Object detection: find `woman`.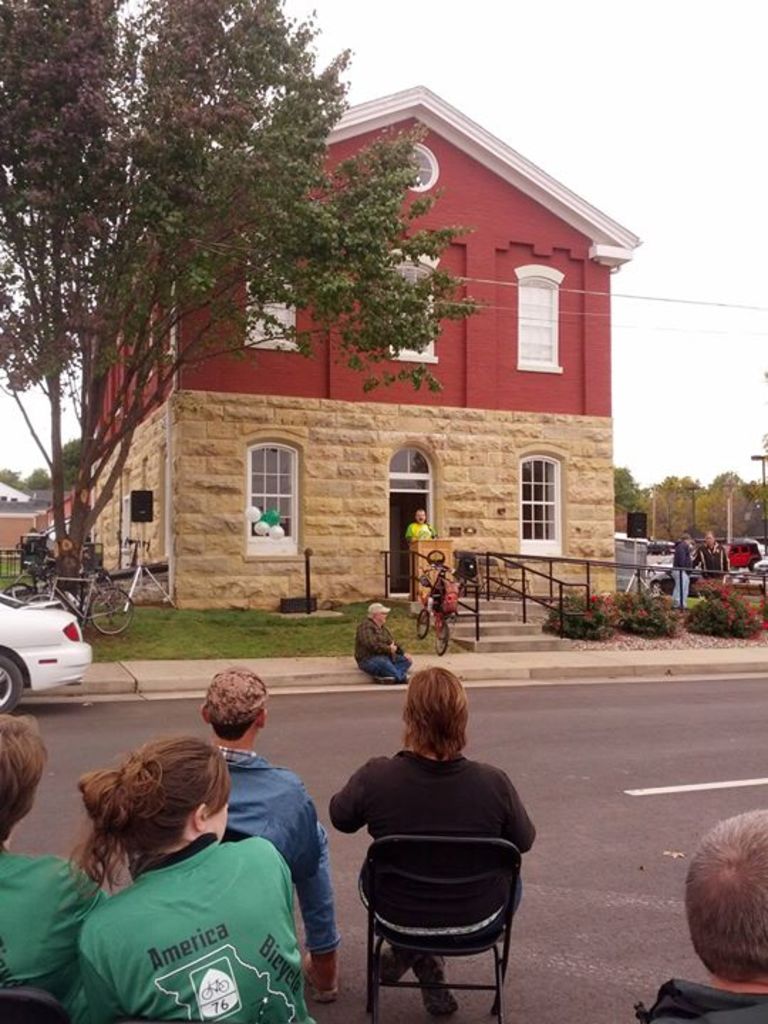
(320, 668, 533, 1021).
